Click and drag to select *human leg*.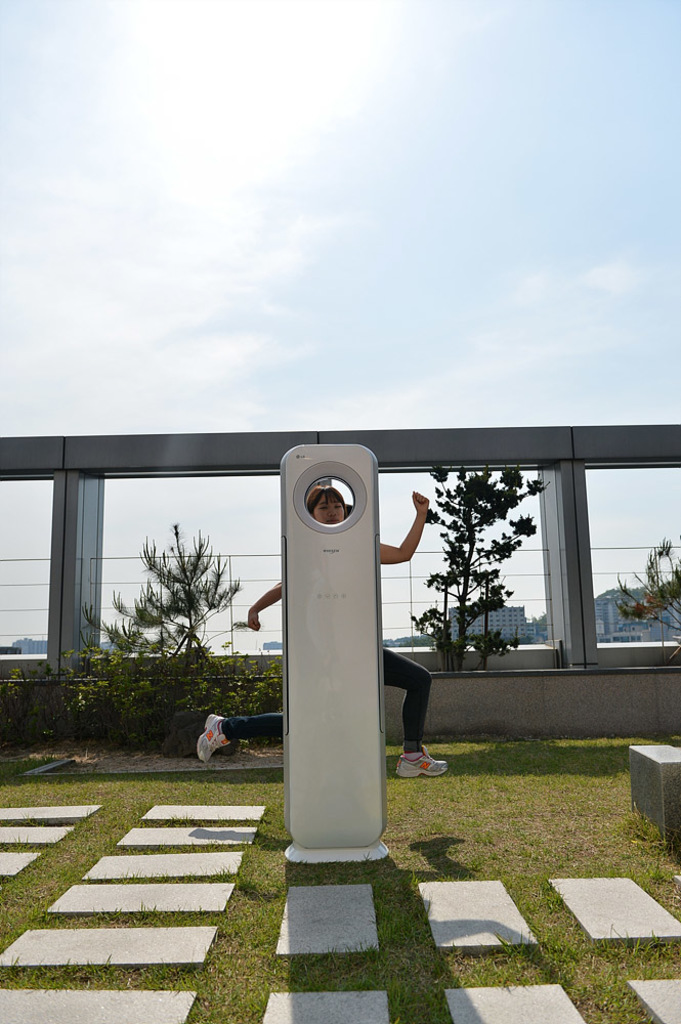
Selection: crop(378, 646, 449, 778).
